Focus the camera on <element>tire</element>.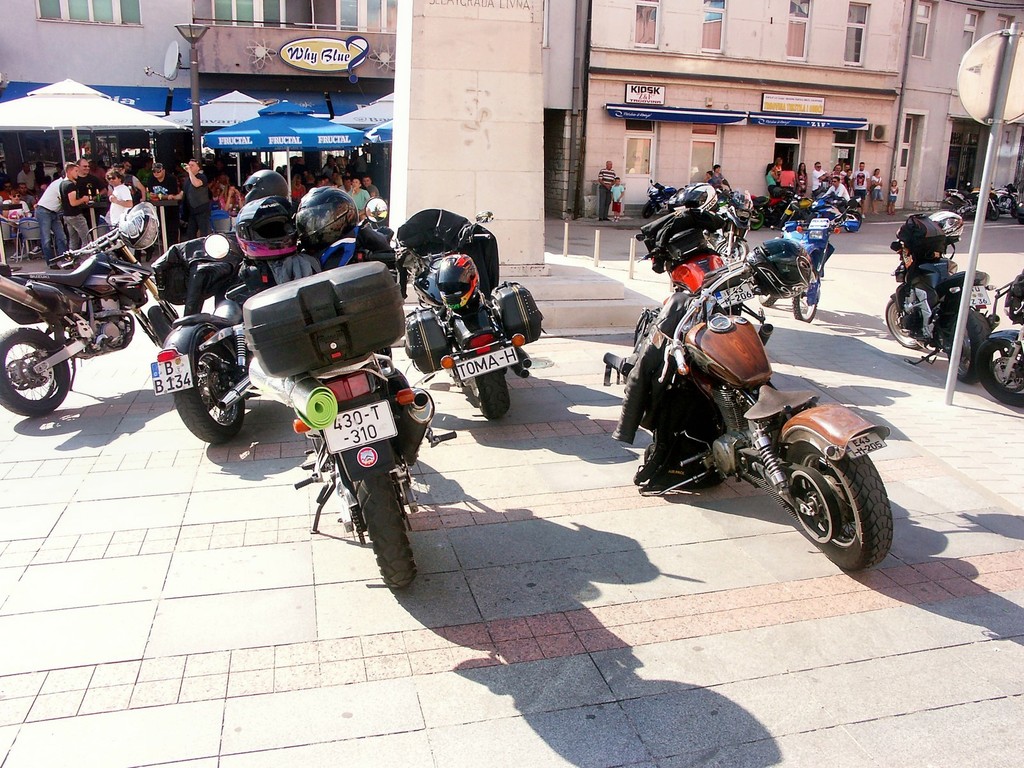
Focus region: rect(1012, 205, 1023, 220).
